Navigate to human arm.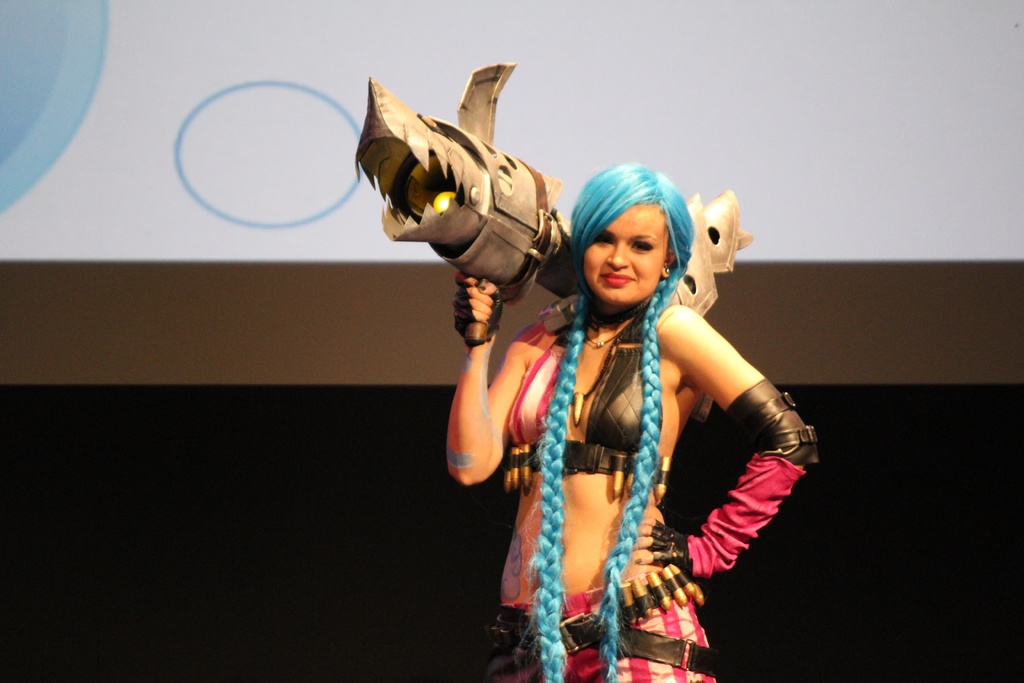
Navigation target: (652,310,809,600).
